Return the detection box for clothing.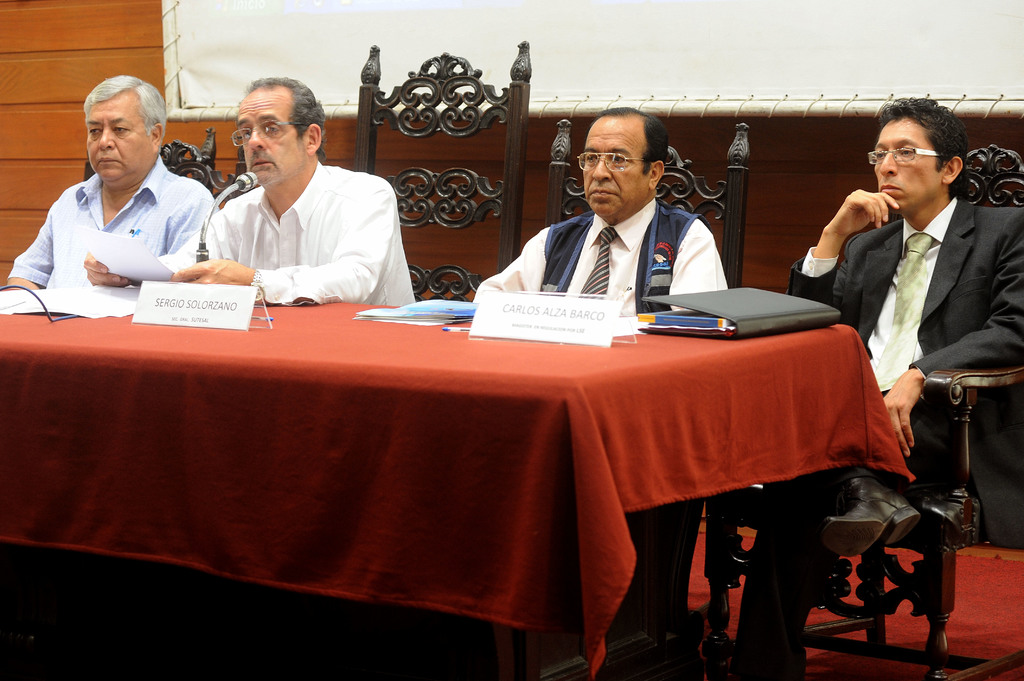
(left=476, top=199, right=727, bottom=318).
